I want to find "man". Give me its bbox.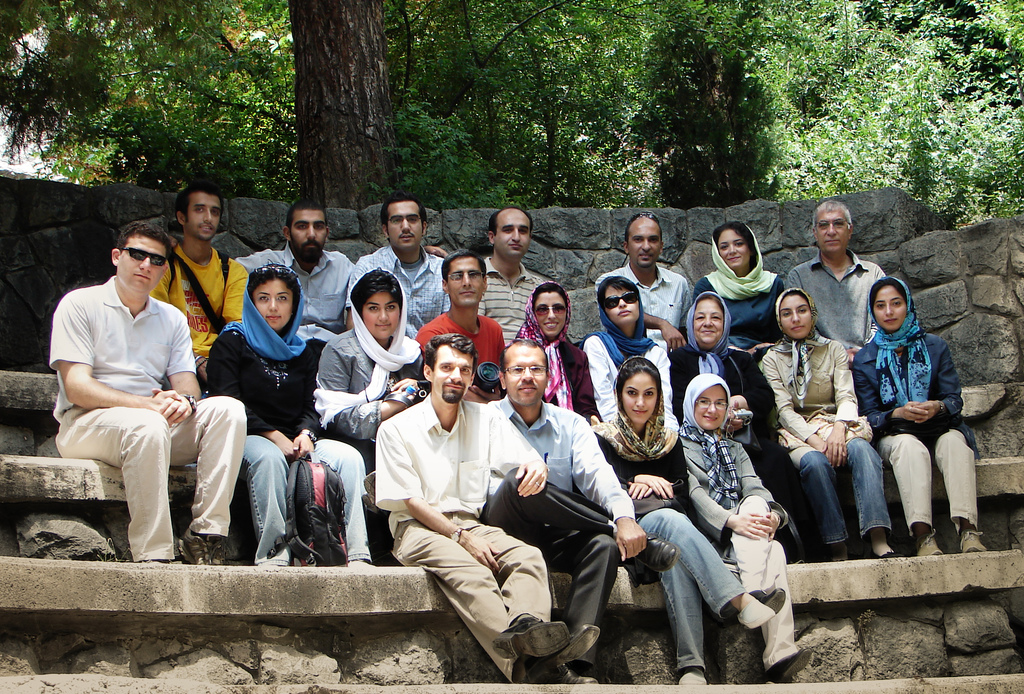
786/200/888/360.
